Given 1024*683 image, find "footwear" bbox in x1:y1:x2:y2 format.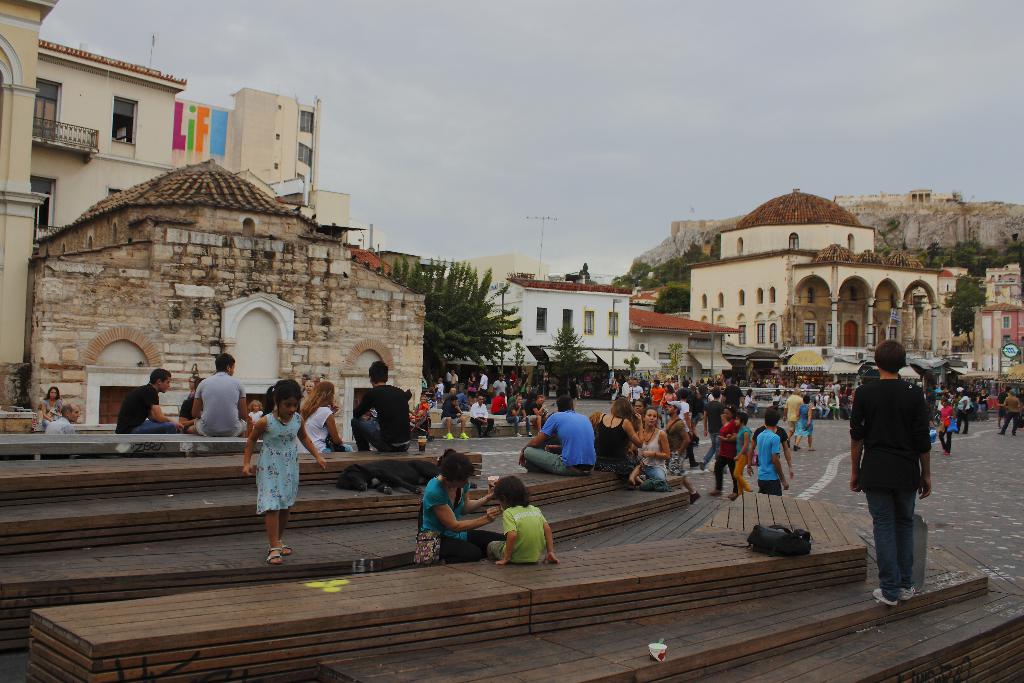
943:450:950:457.
